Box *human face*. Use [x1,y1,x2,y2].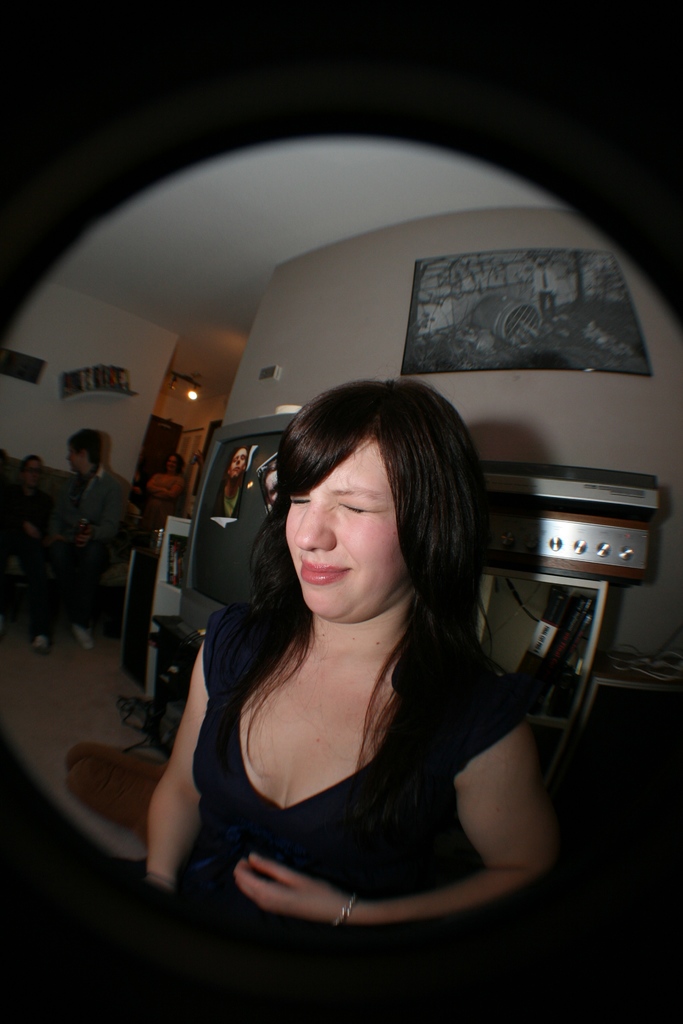
[284,439,404,621].
